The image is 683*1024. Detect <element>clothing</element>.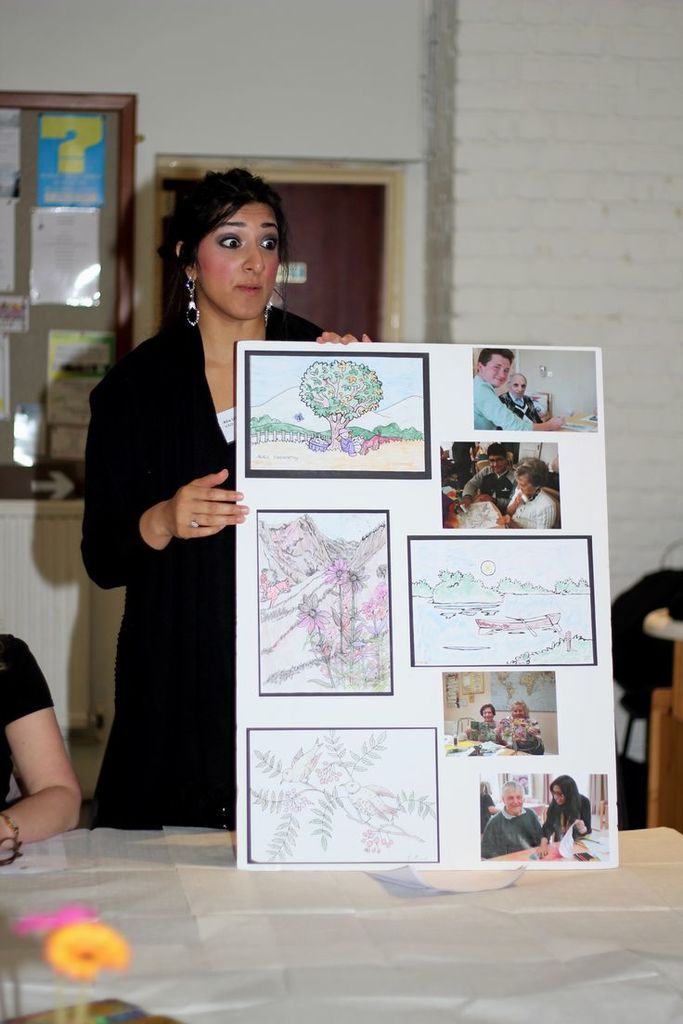
Detection: (x1=504, y1=485, x2=556, y2=530).
